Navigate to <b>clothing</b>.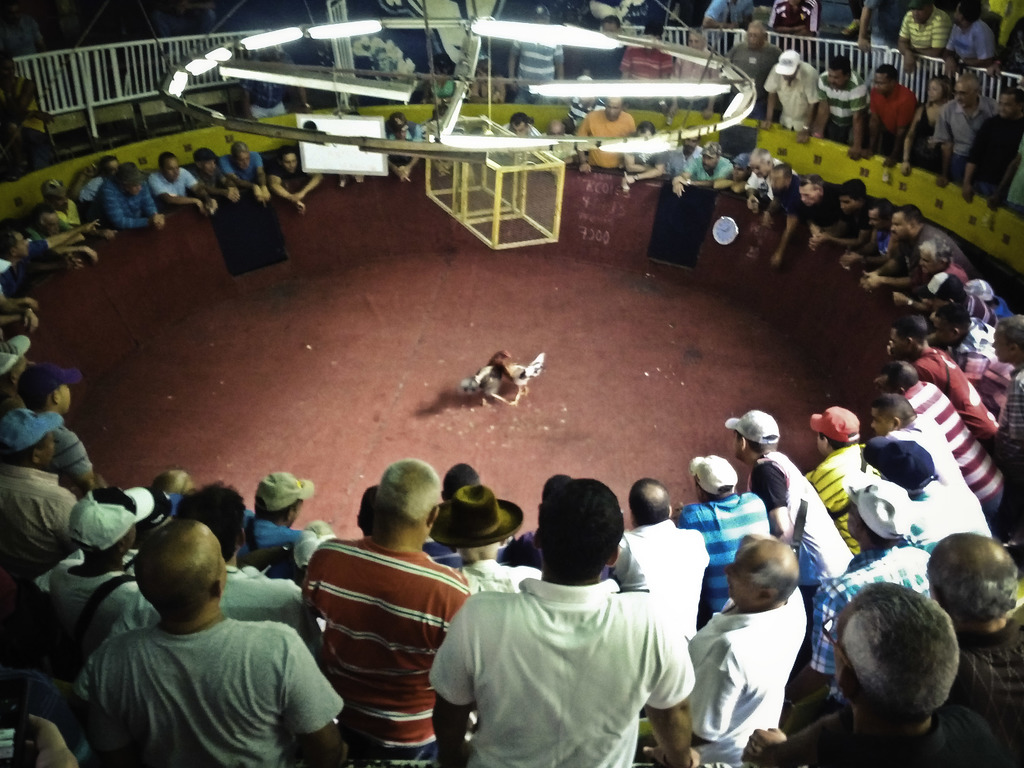
Navigation target: {"left": 963, "top": 120, "right": 1018, "bottom": 188}.
